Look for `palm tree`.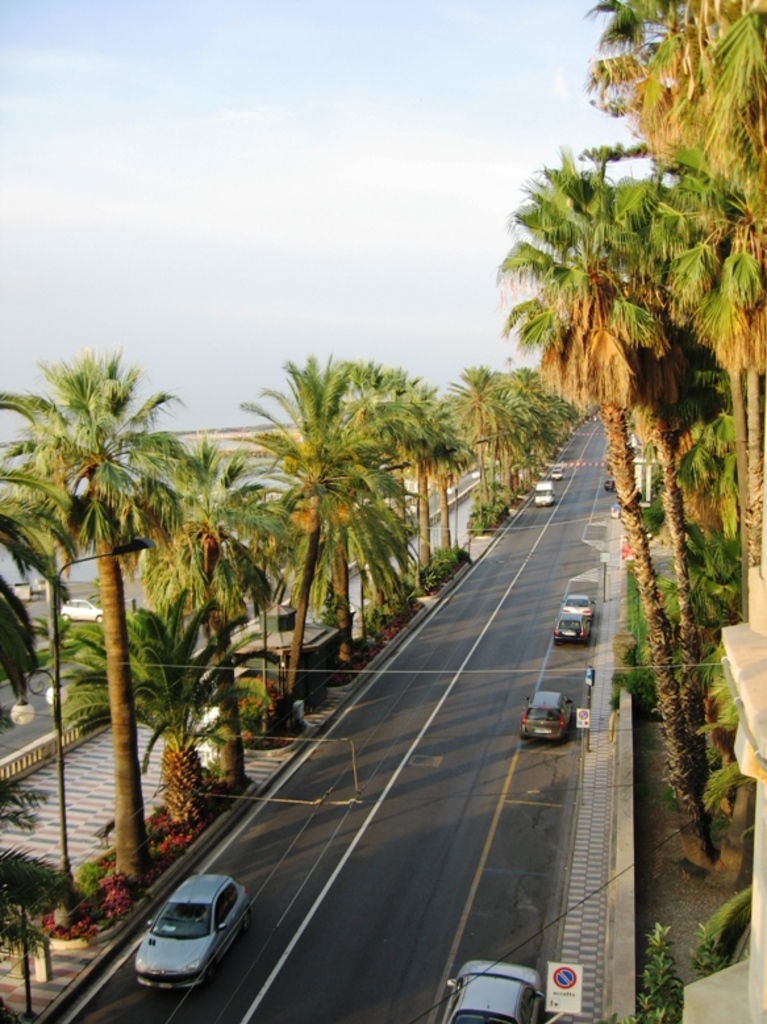
Found: 291:375:433:640.
